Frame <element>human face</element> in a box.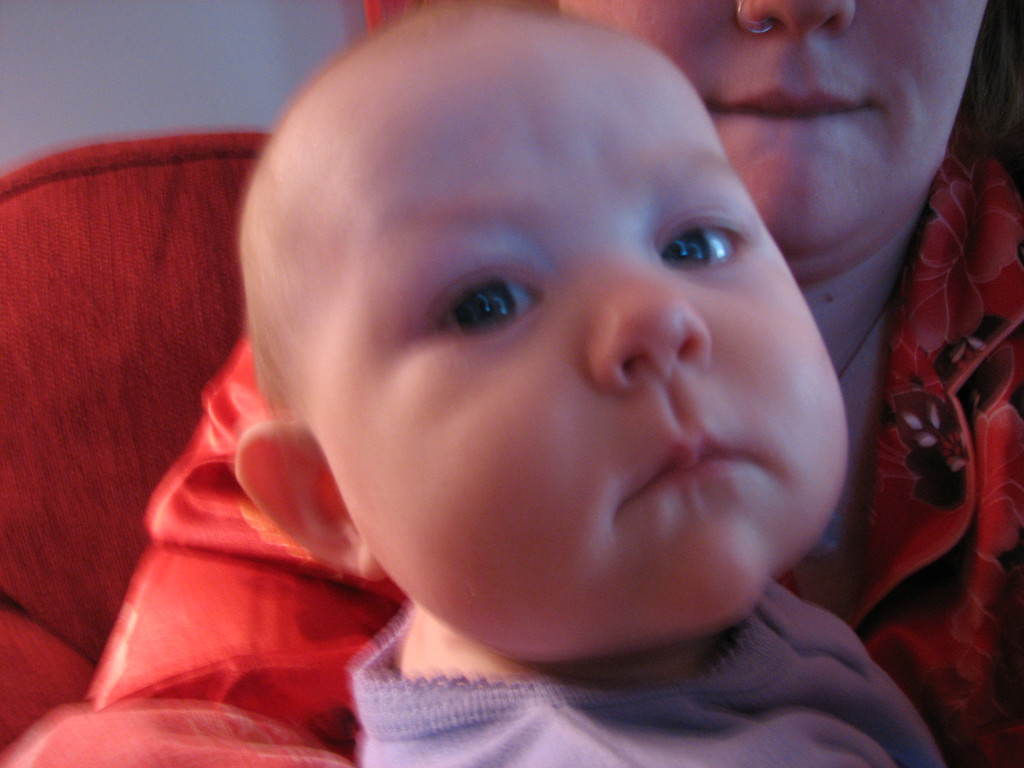
562 0 985 246.
